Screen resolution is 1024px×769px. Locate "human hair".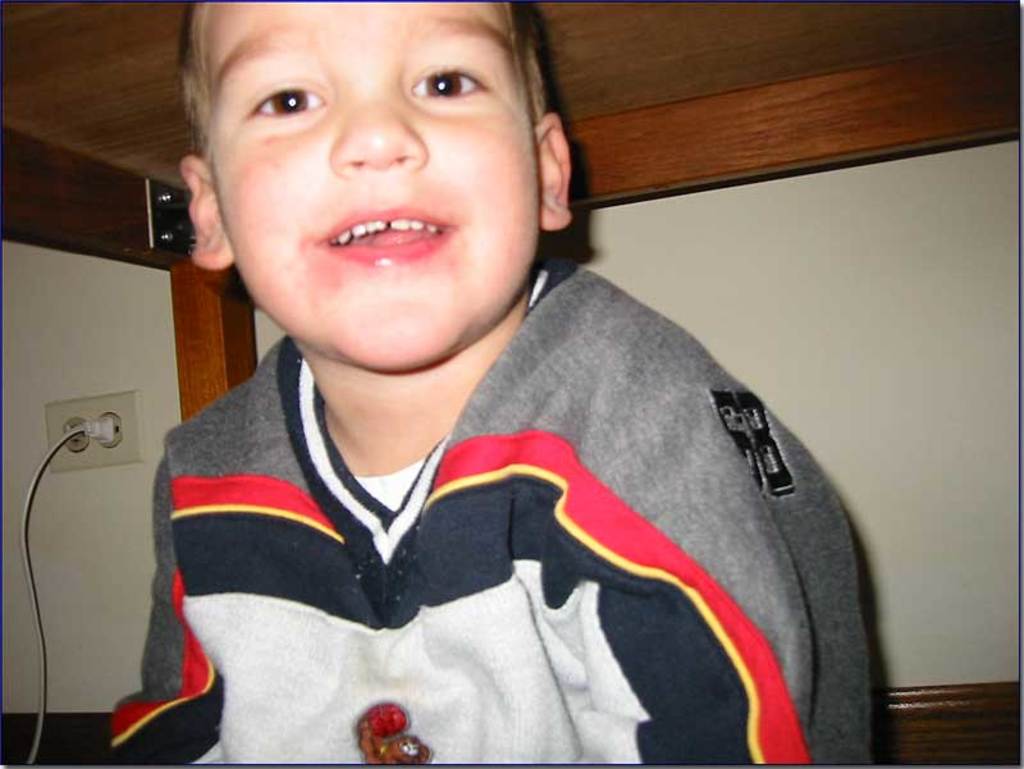
bbox=[174, 0, 549, 150].
